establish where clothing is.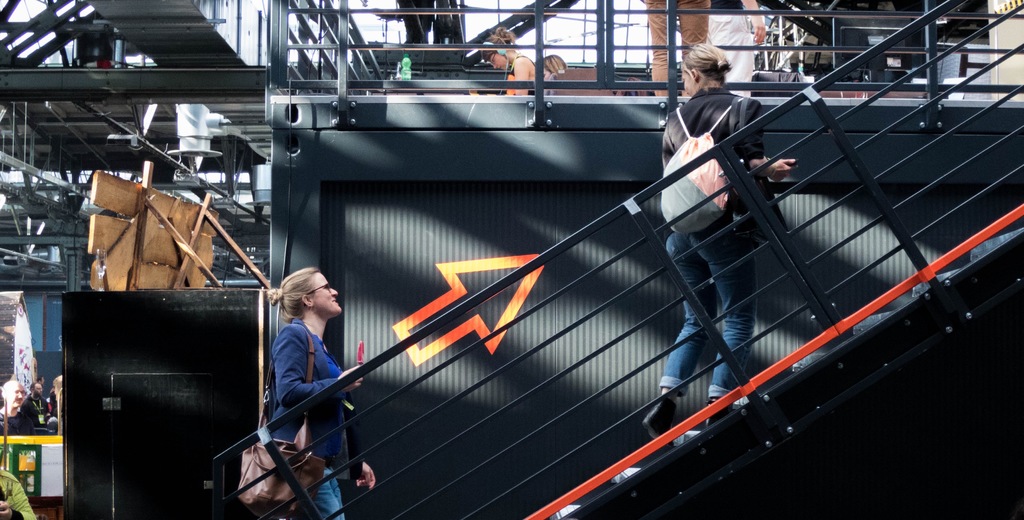
Established at region(658, 80, 767, 400).
